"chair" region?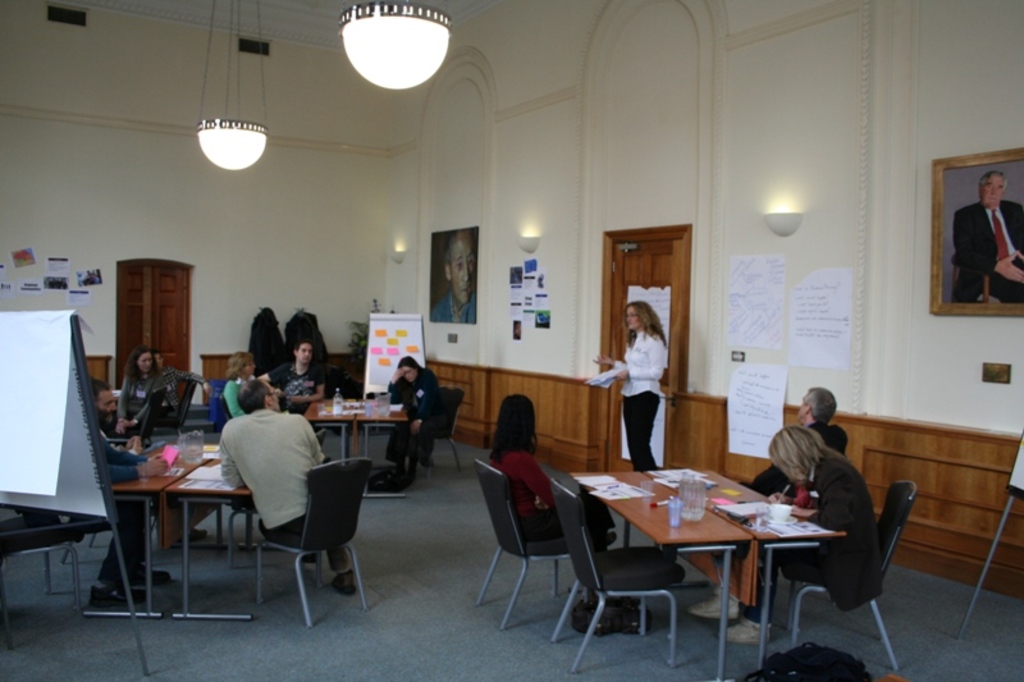
(0,516,90,651)
